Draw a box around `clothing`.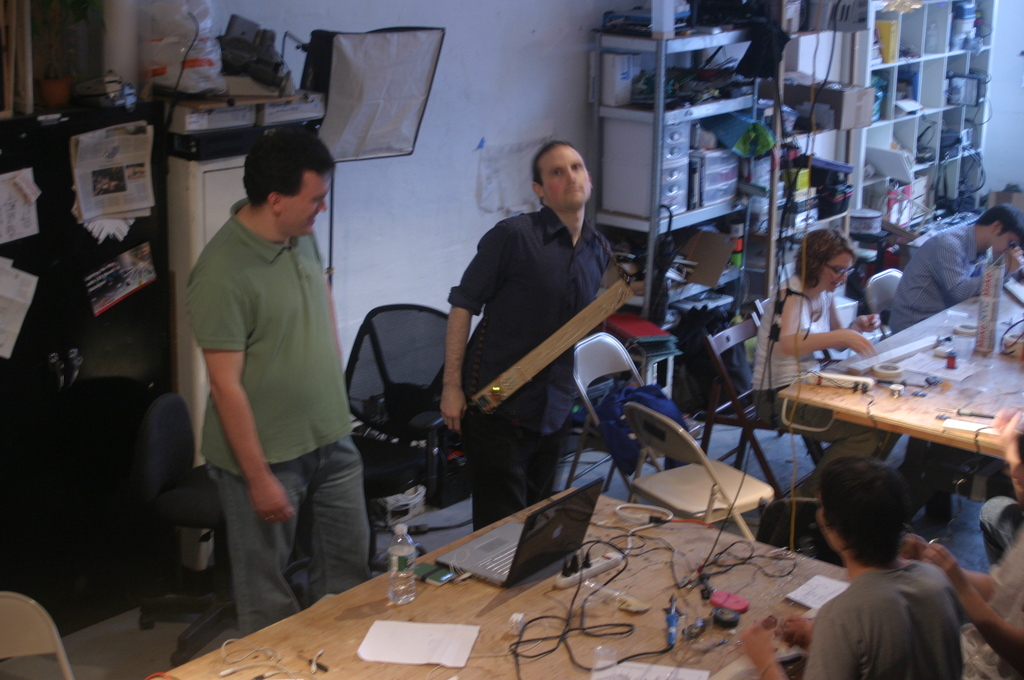
{"left": 182, "top": 198, "right": 369, "bottom": 632}.
